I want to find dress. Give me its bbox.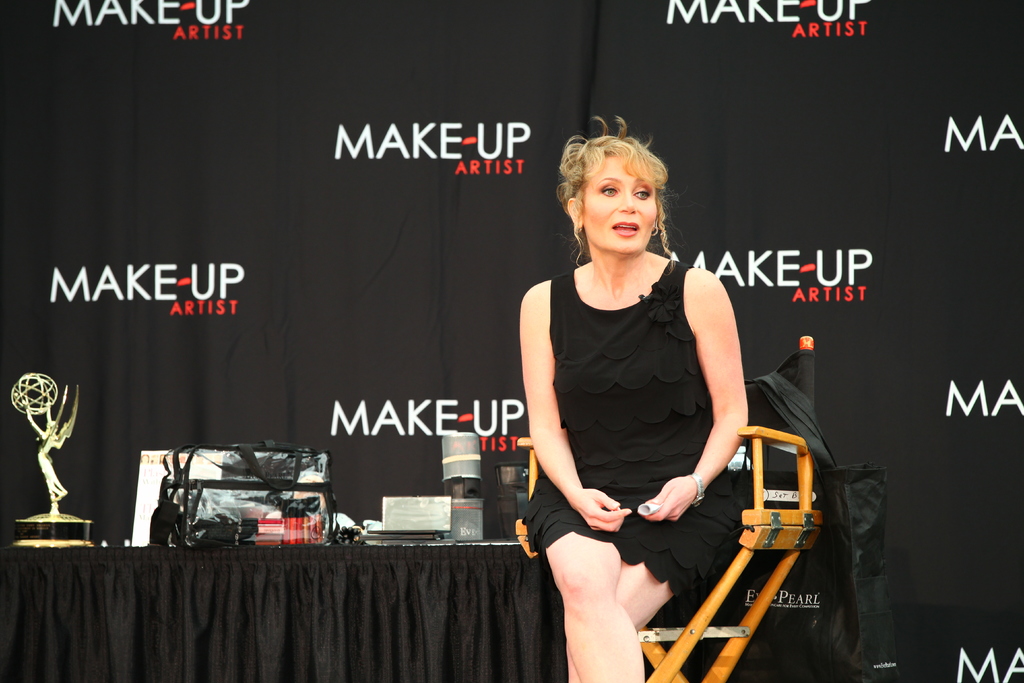
bbox=[518, 258, 740, 600].
